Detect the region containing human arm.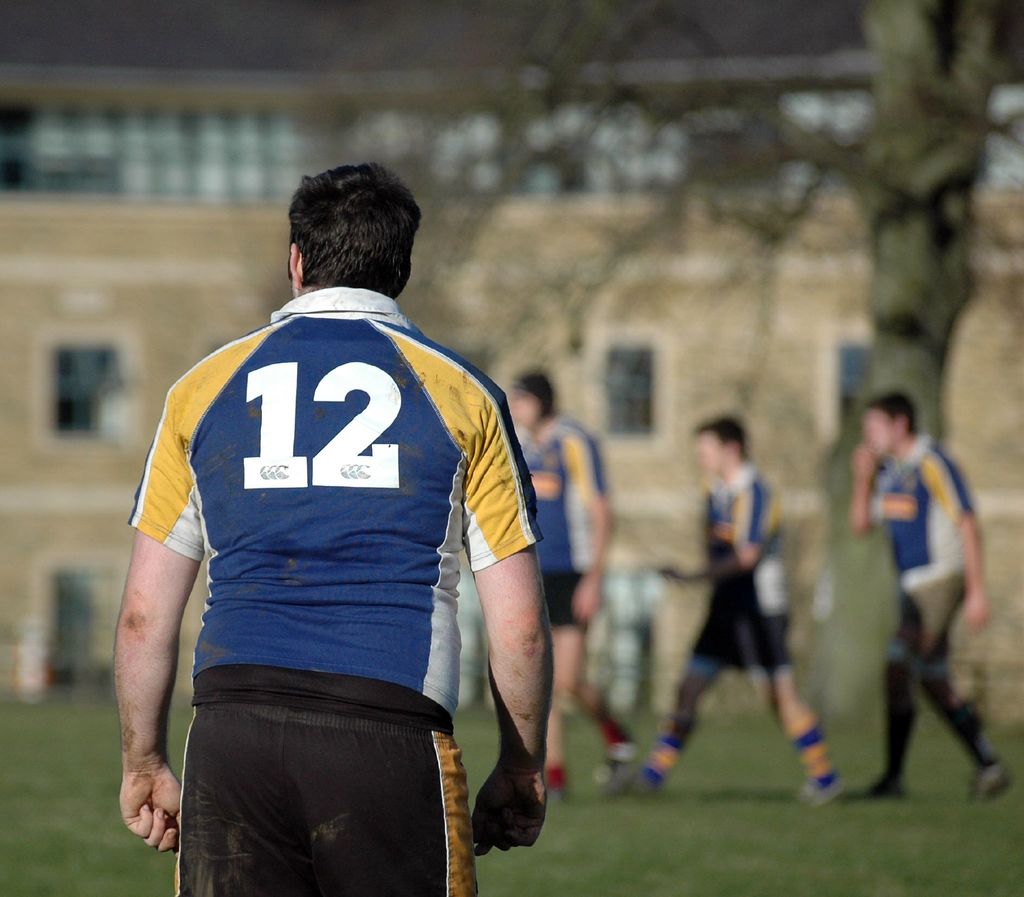
select_region(449, 474, 561, 873).
